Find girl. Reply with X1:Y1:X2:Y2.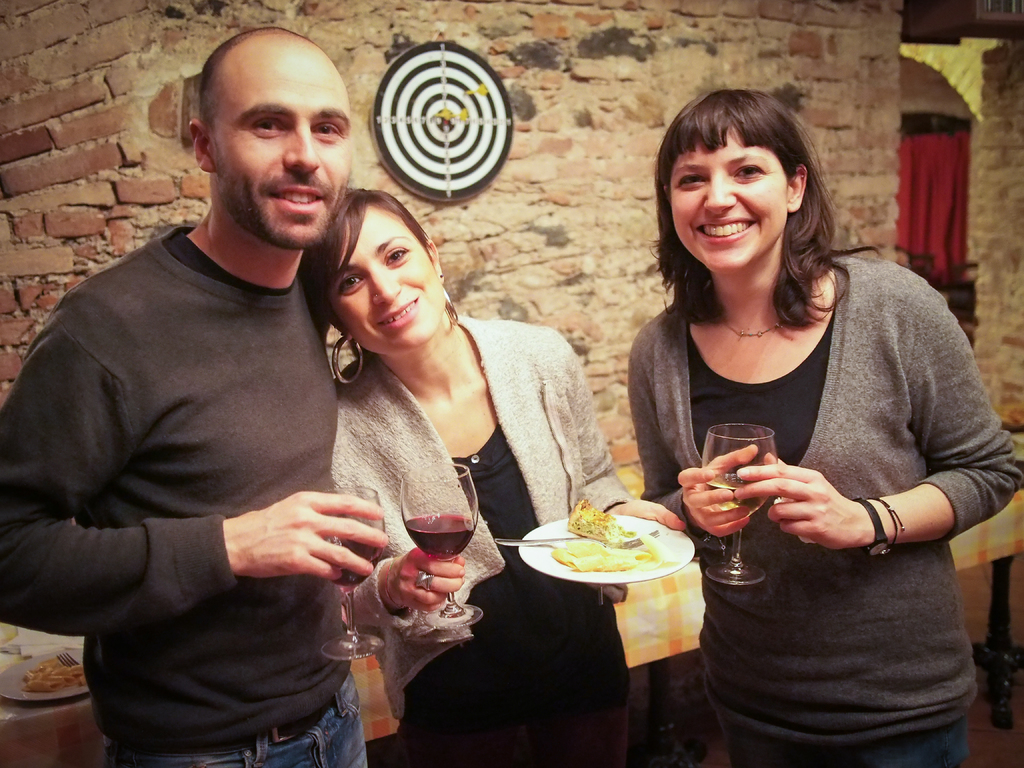
629:88:1018:767.
